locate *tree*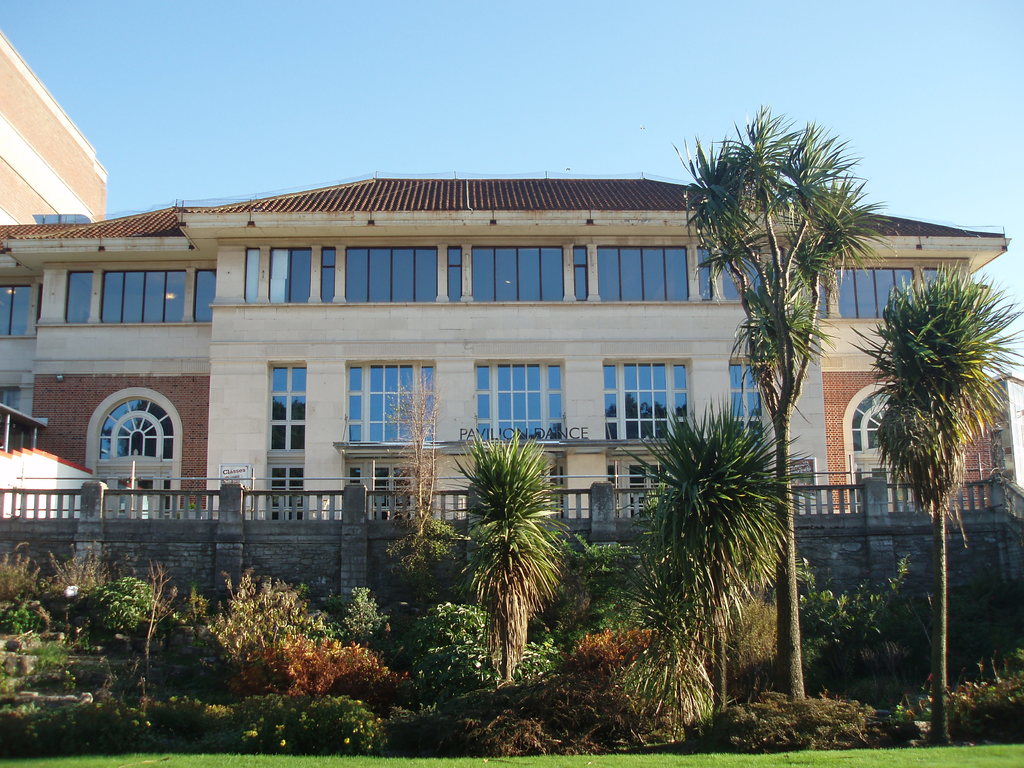
select_region(849, 255, 1023, 744)
